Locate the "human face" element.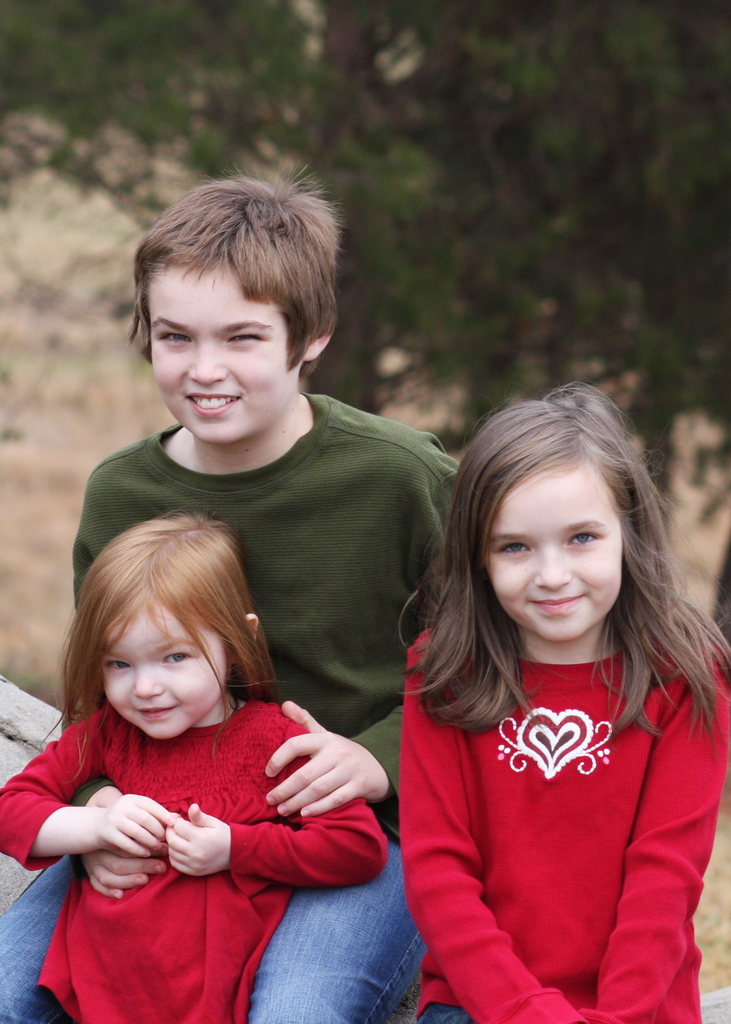
Element bbox: (left=102, top=596, right=222, bottom=740).
